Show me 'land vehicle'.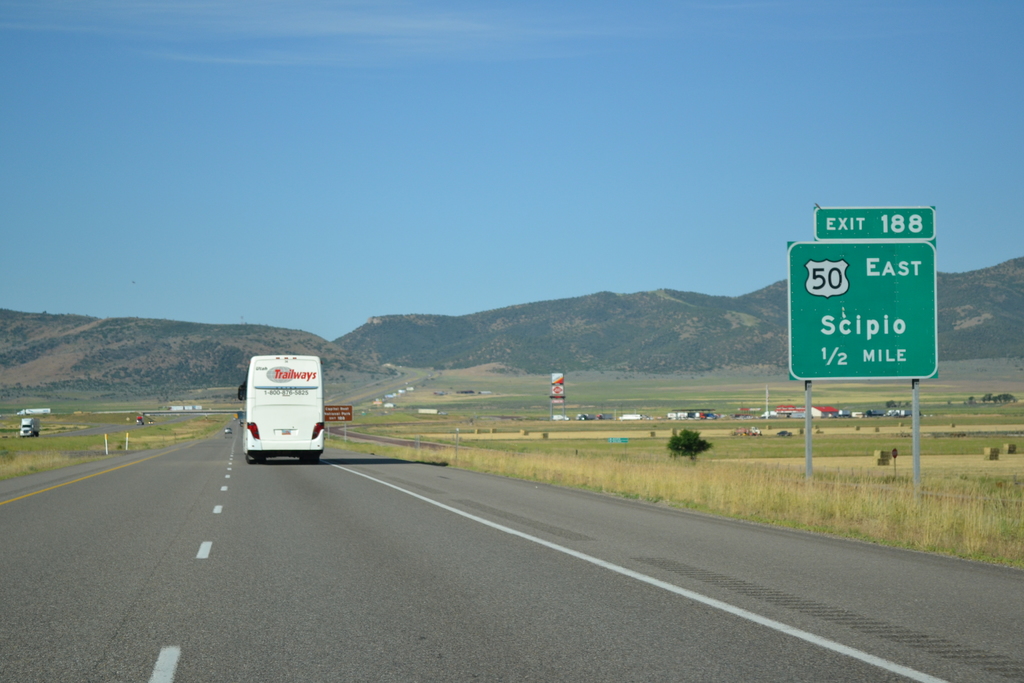
'land vehicle' is here: (x1=758, y1=408, x2=781, y2=420).
